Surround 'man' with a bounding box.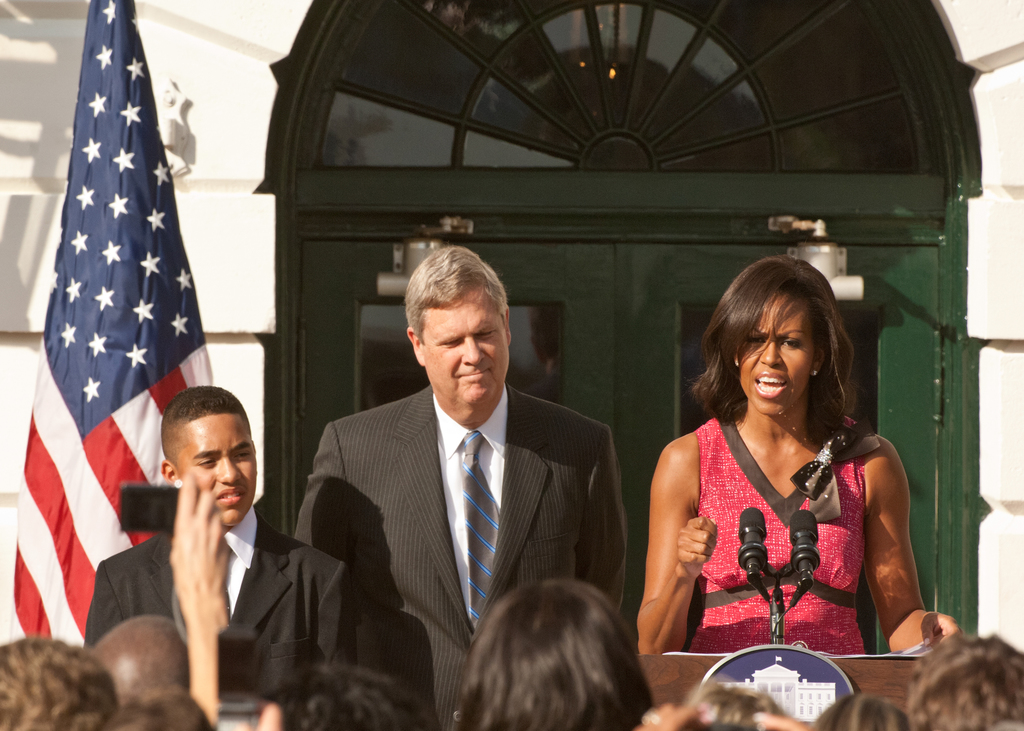
select_region(294, 245, 636, 718).
